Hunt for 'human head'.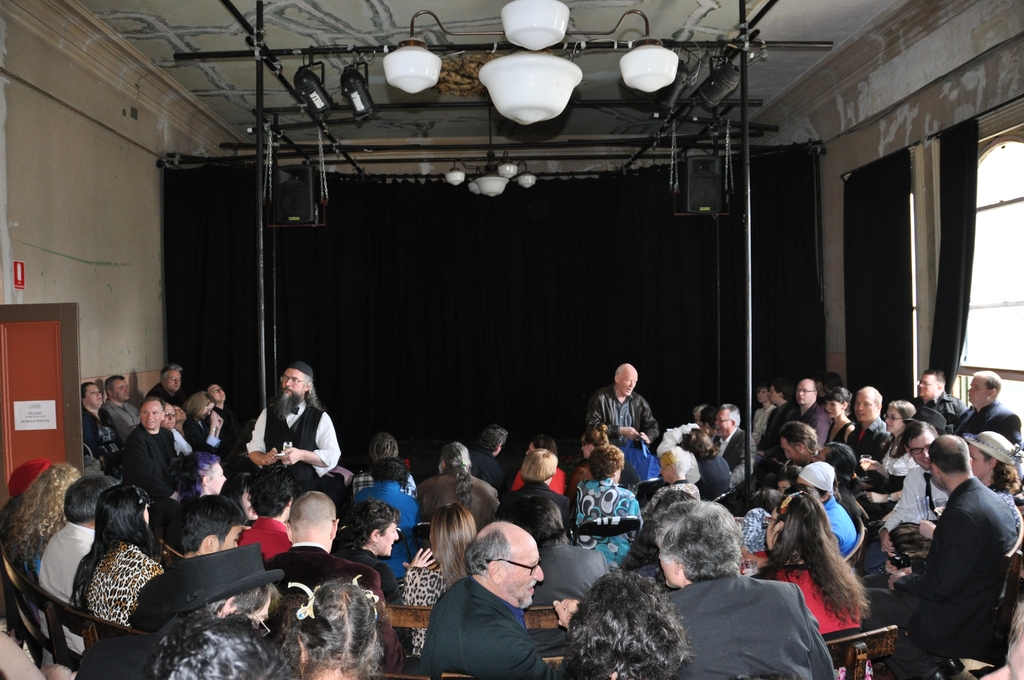
Hunted down at 548:572:693:679.
